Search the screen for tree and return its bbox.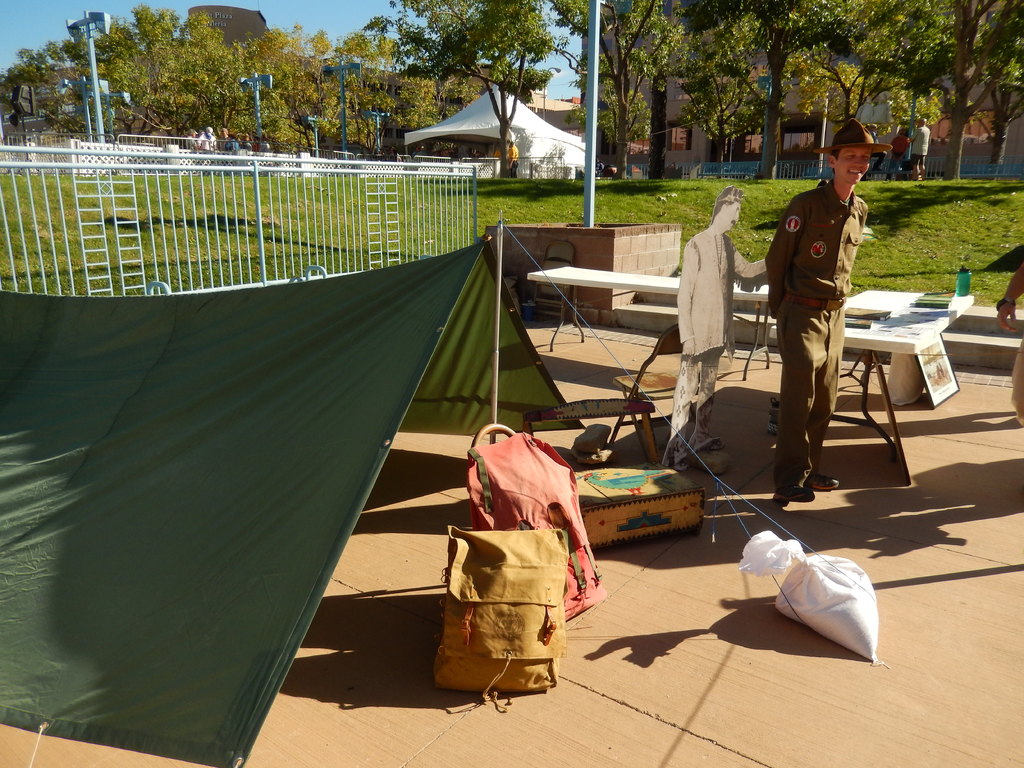
Found: locate(321, 33, 397, 147).
